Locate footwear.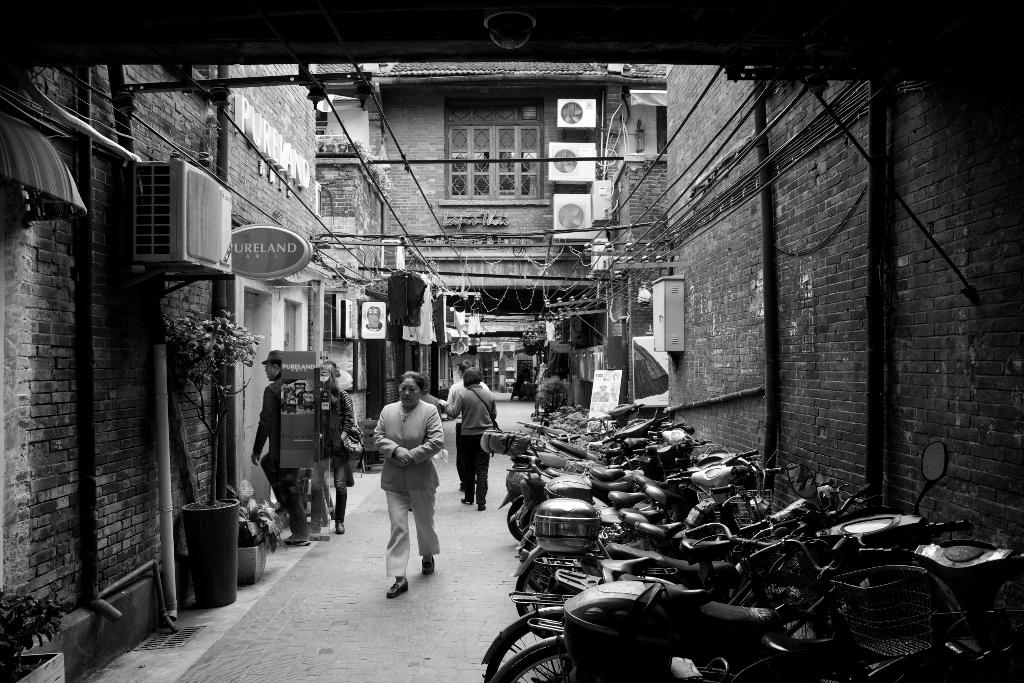
Bounding box: [335, 522, 347, 538].
